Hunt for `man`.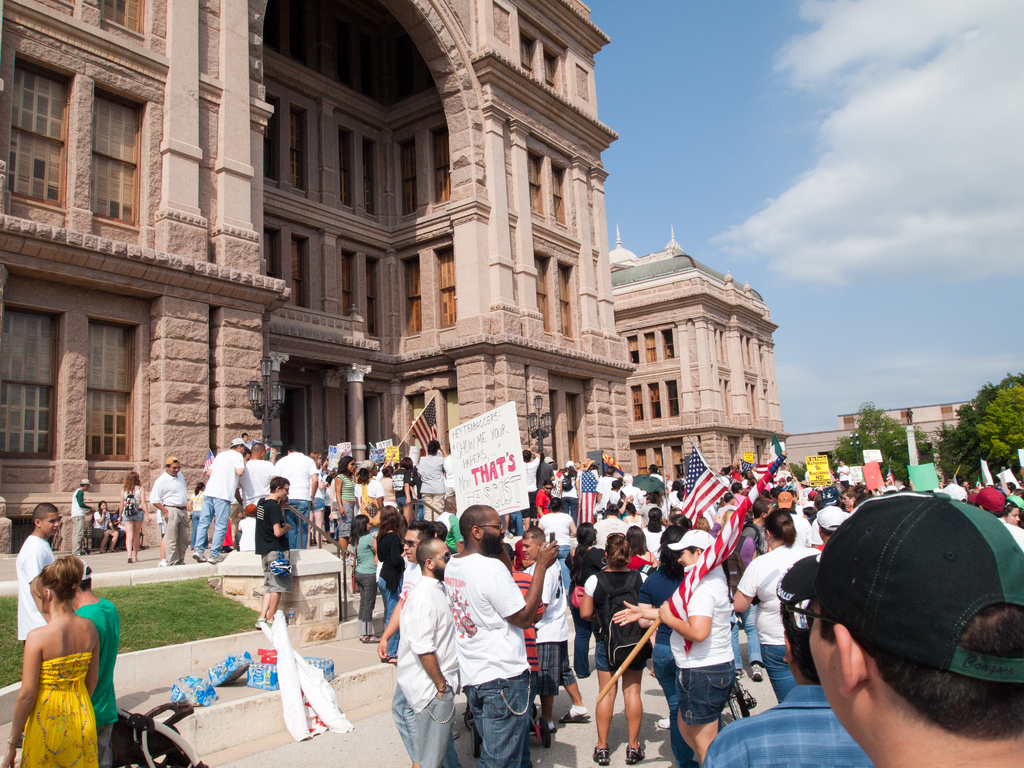
Hunted down at x1=515, y1=526, x2=567, y2=733.
